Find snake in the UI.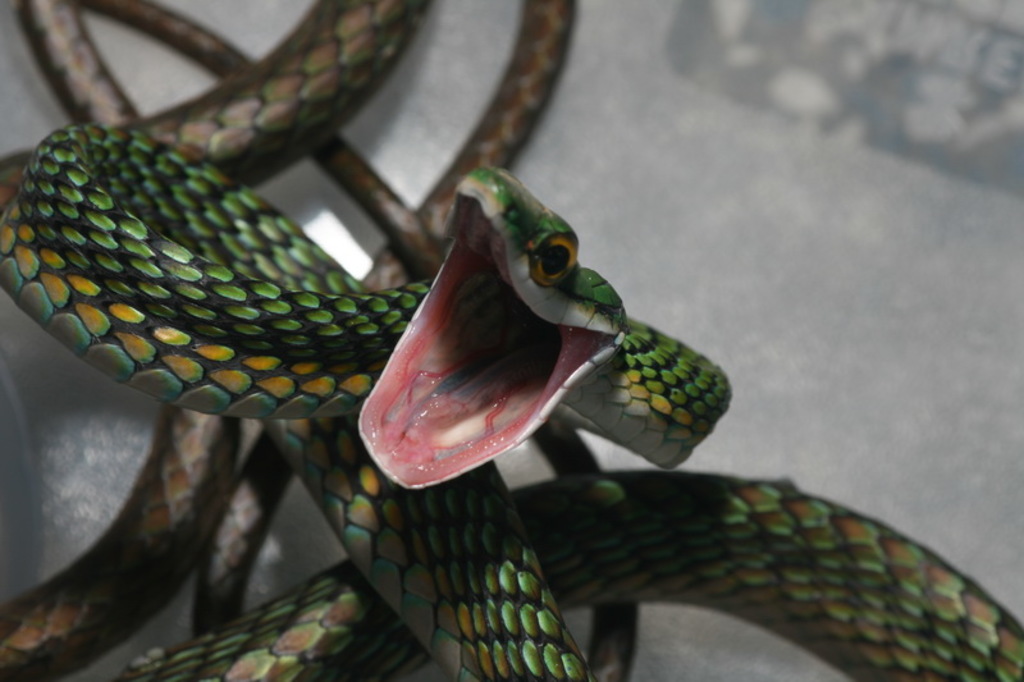
UI element at pyautogui.locateOnScreen(0, 67, 993, 674).
